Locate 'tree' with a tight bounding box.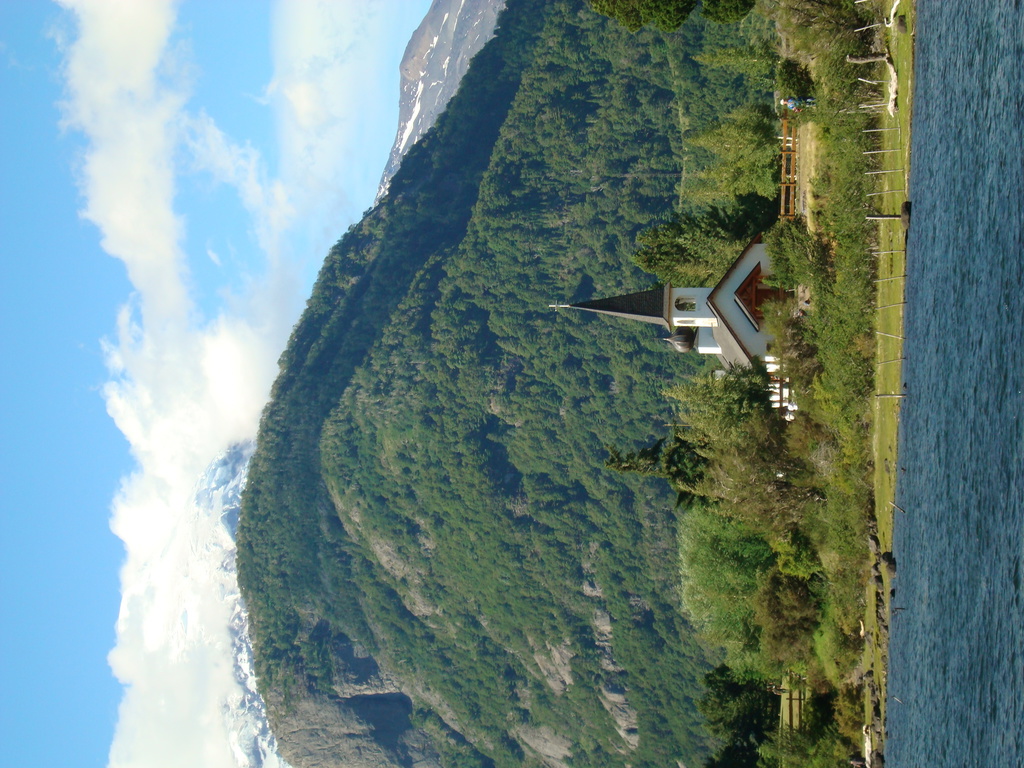
[685, 426, 835, 532].
